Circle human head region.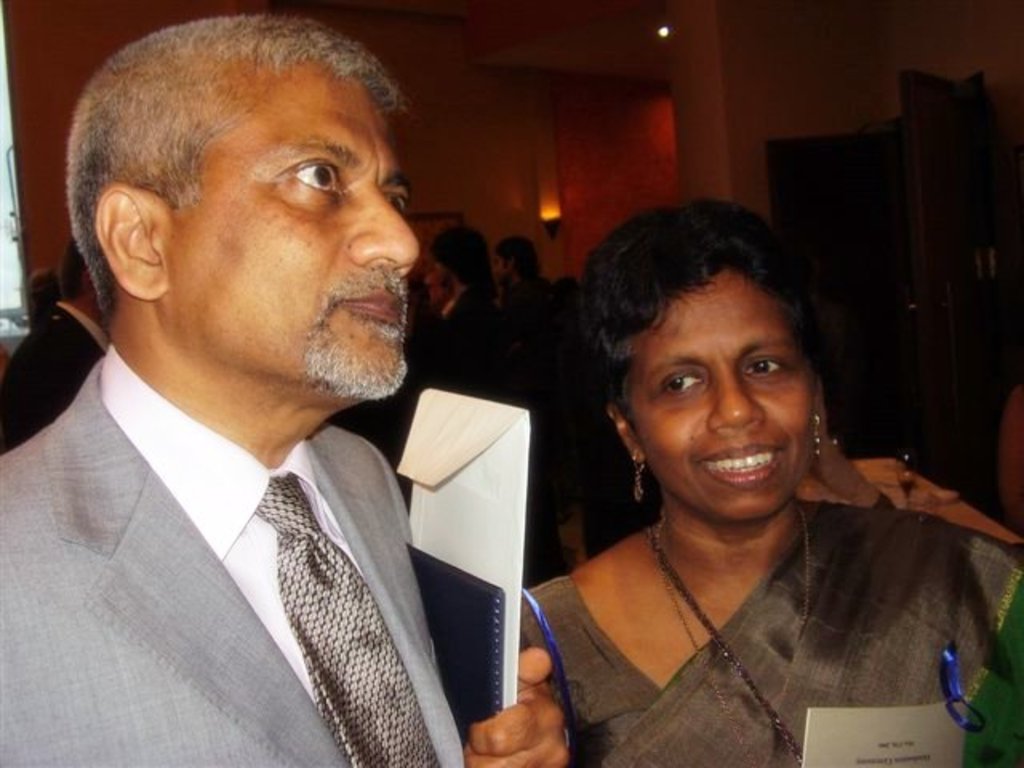
Region: BBox(77, 0, 419, 365).
